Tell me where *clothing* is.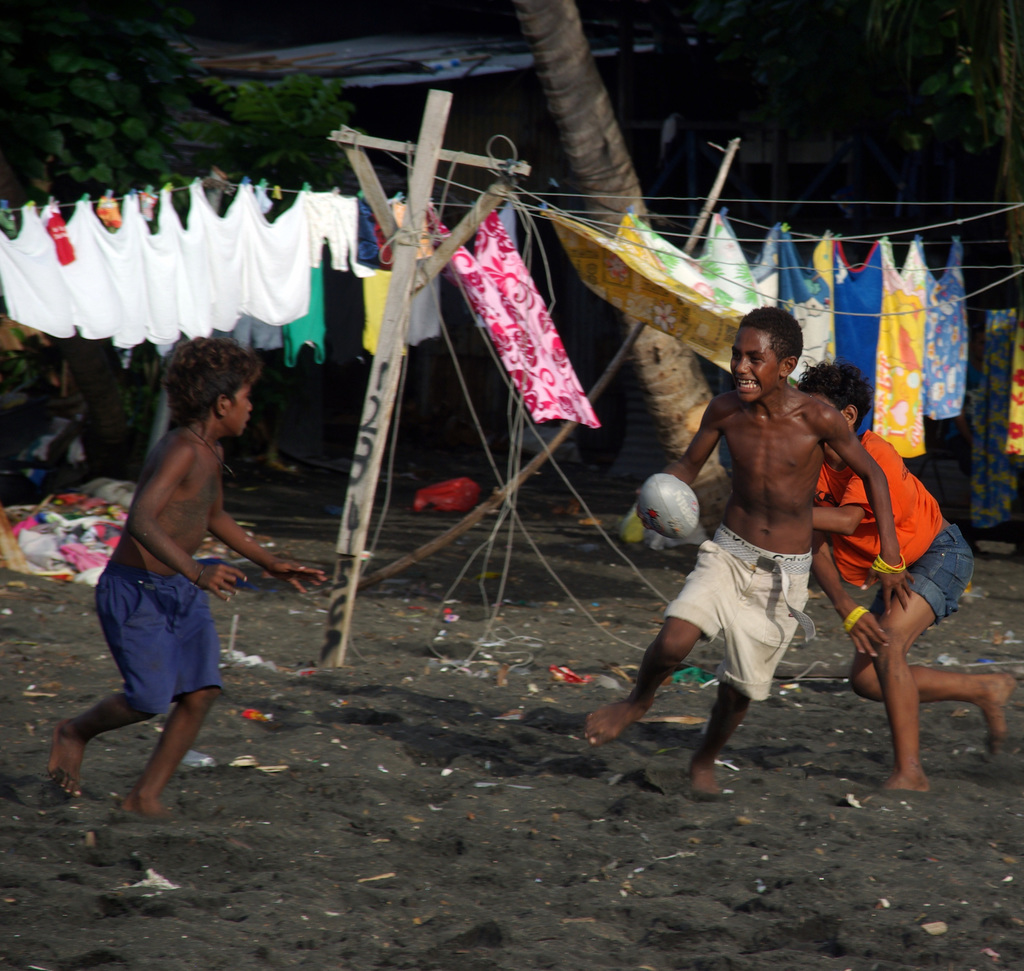
*clothing* is at (x1=816, y1=432, x2=973, y2=627).
